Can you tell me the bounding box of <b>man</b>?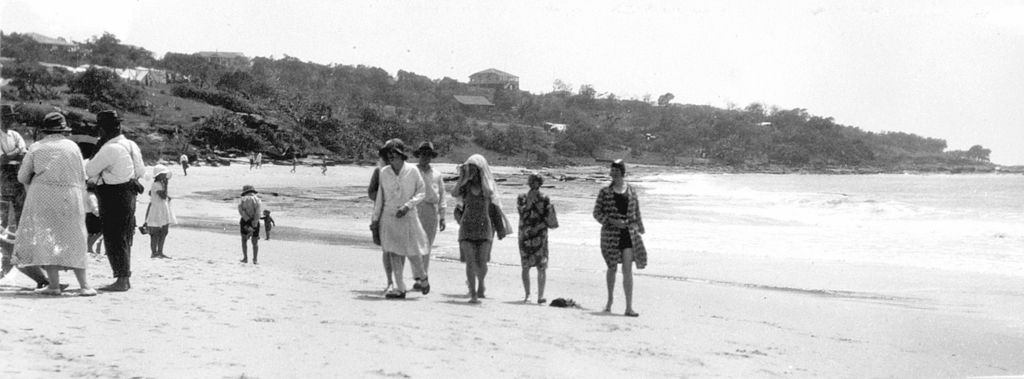
(411,141,449,289).
